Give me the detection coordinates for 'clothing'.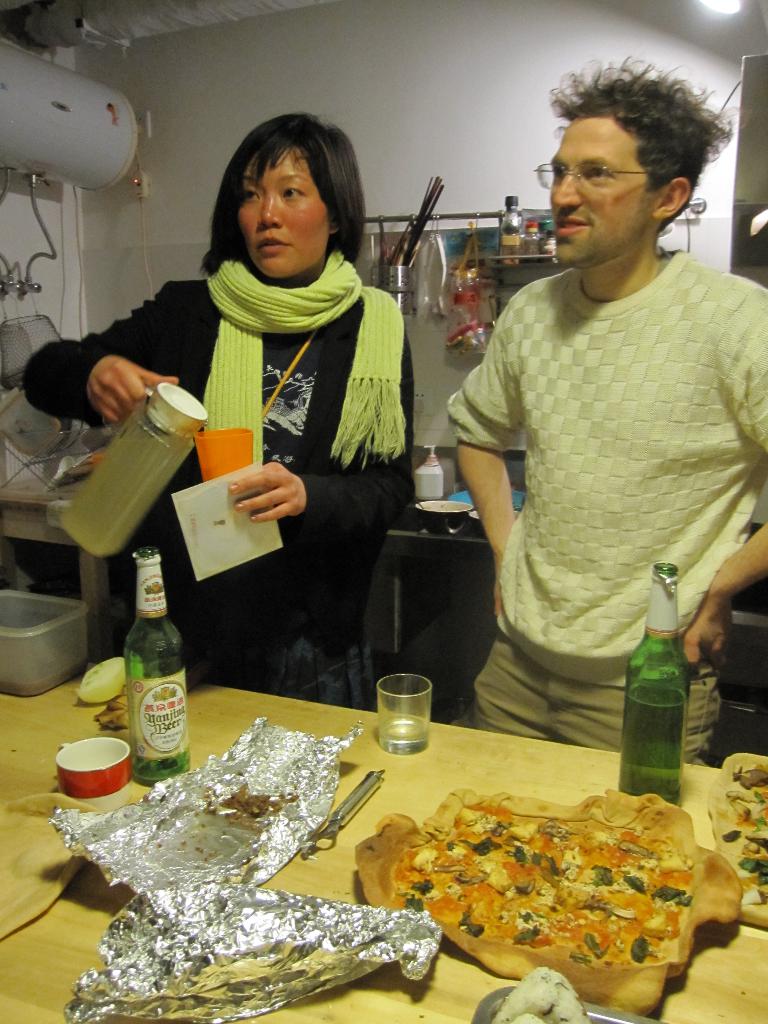
(447,198,754,720).
